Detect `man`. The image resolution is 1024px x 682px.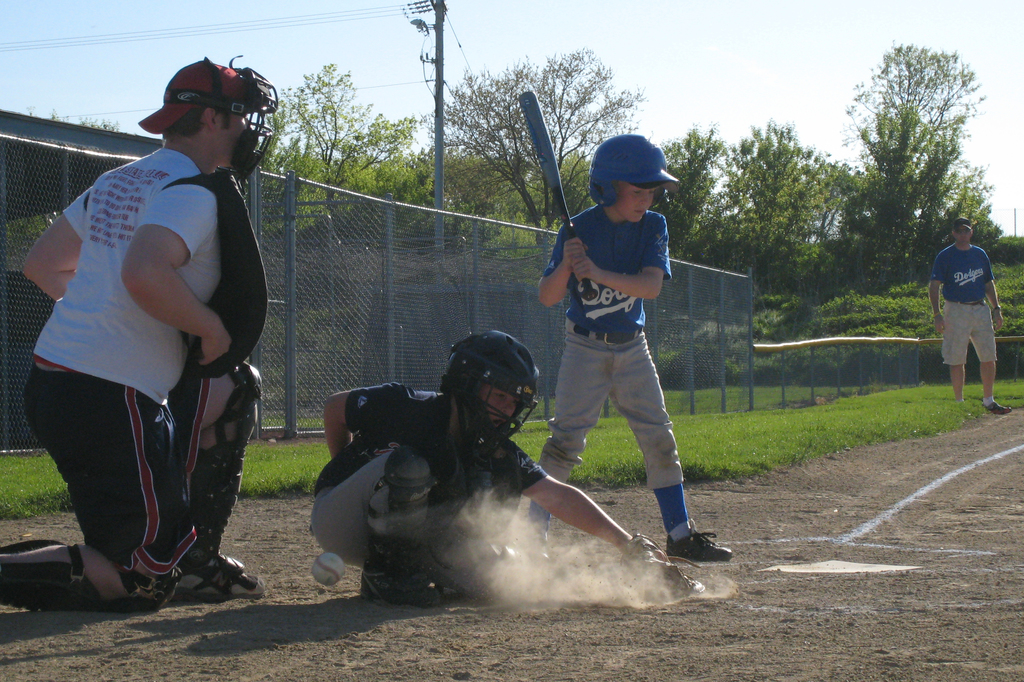
bbox(930, 203, 1015, 413).
